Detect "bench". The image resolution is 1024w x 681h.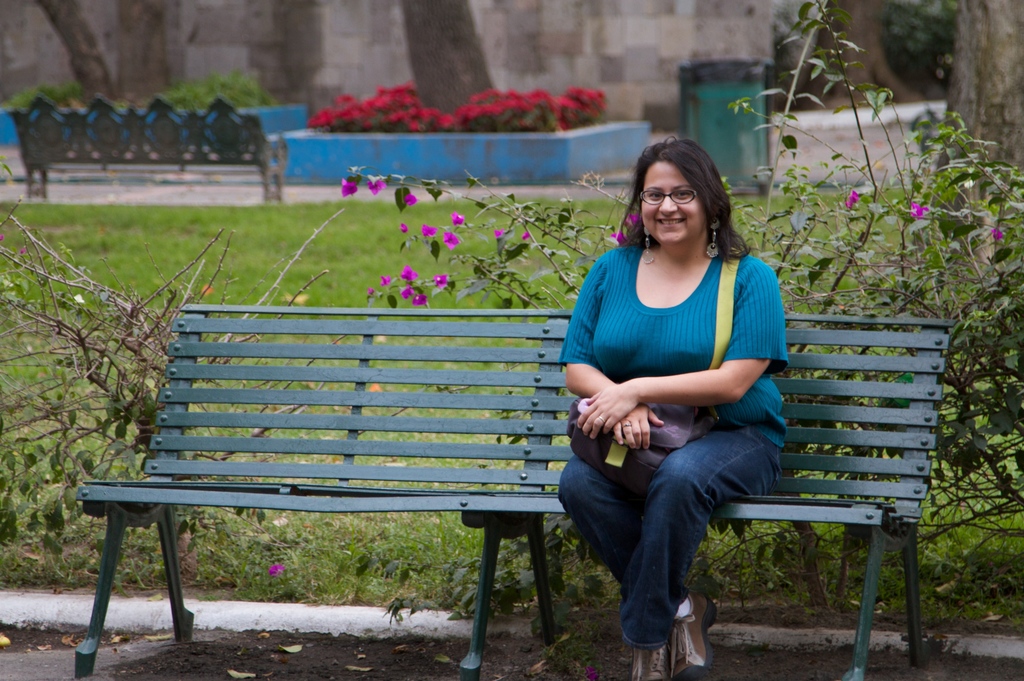
(10, 92, 290, 201).
